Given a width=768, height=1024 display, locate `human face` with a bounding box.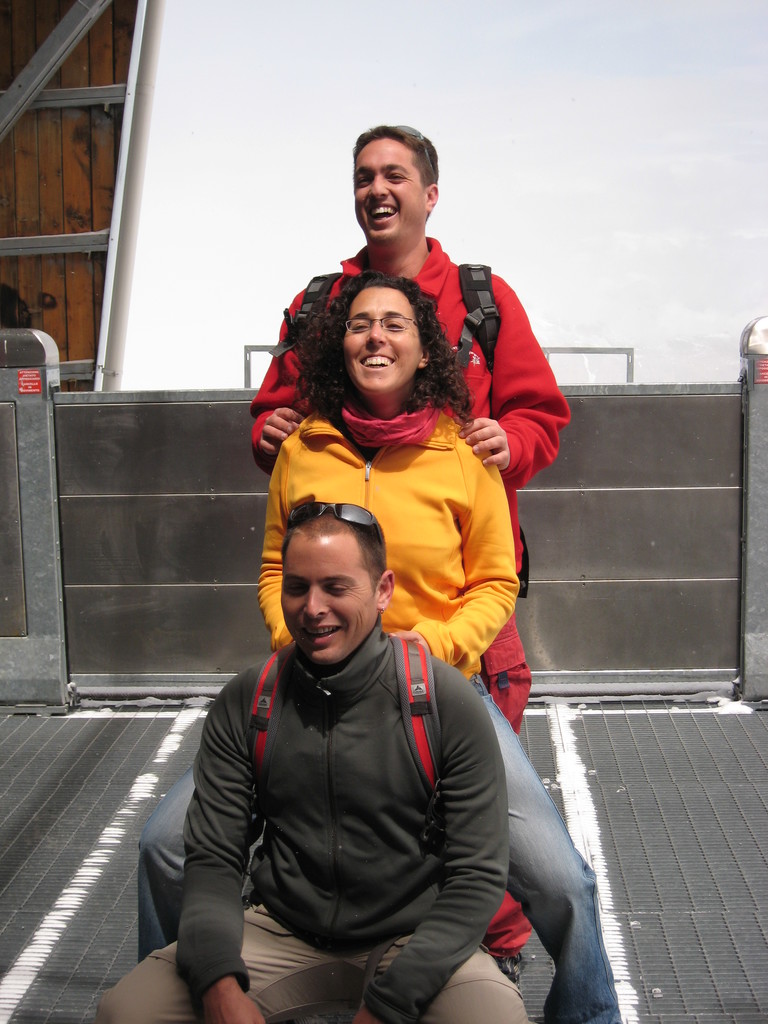
Located: (x1=341, y1=287, x2=422, y2=390).
